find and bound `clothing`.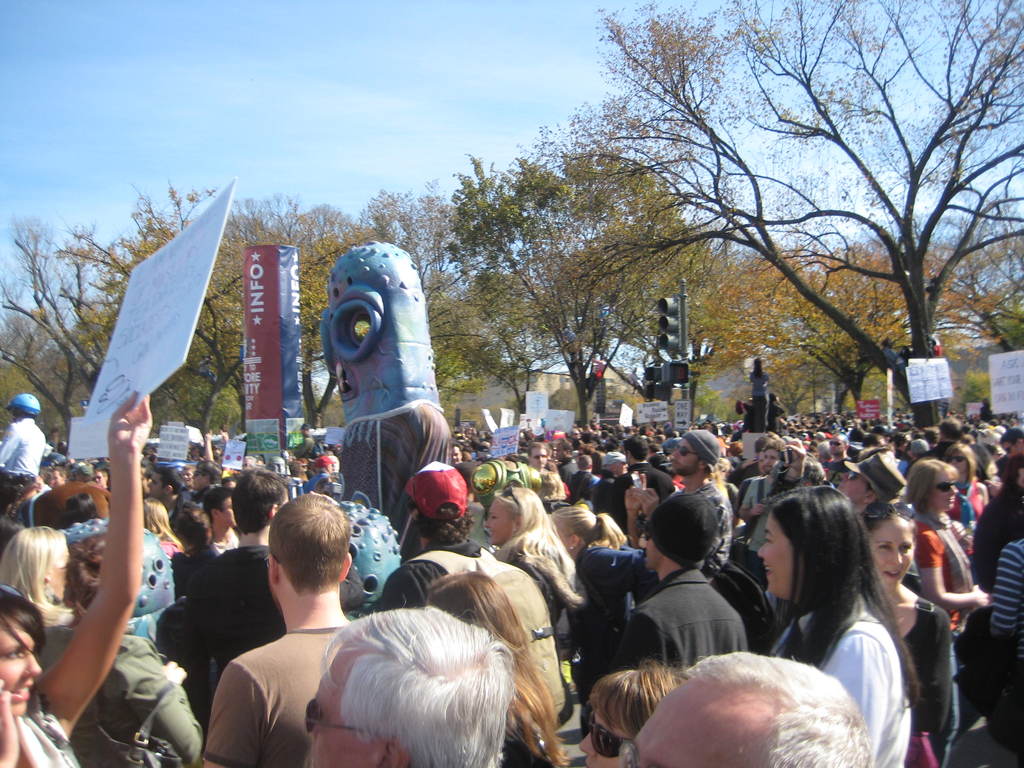
Bound: (x1=600, y1=471, x2=623, y2=516).
